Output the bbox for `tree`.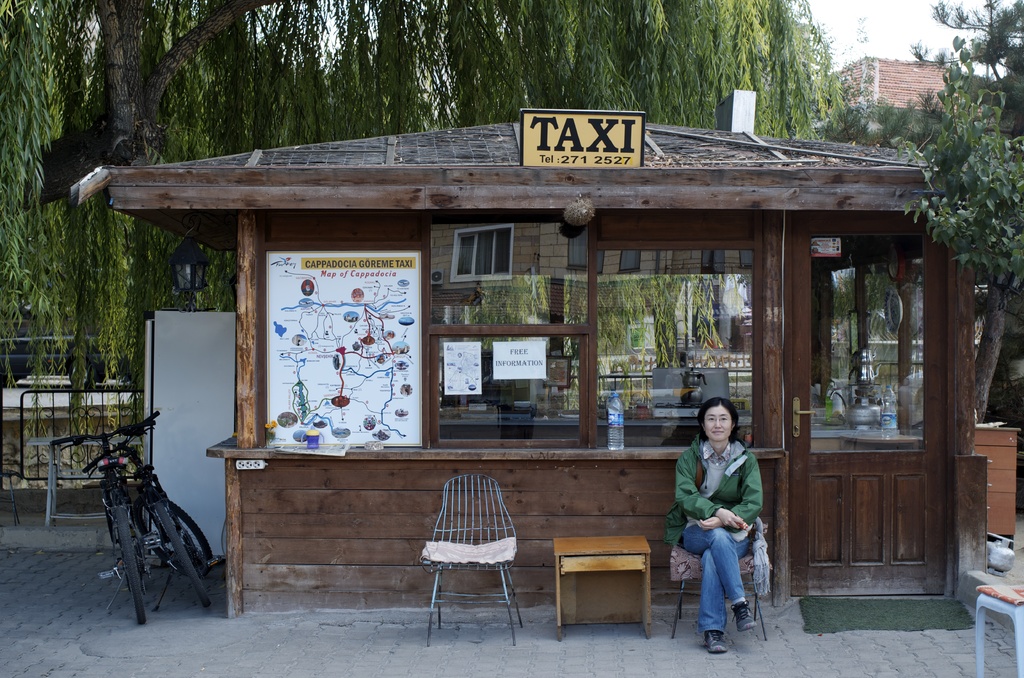
[904,46,1011,321].
